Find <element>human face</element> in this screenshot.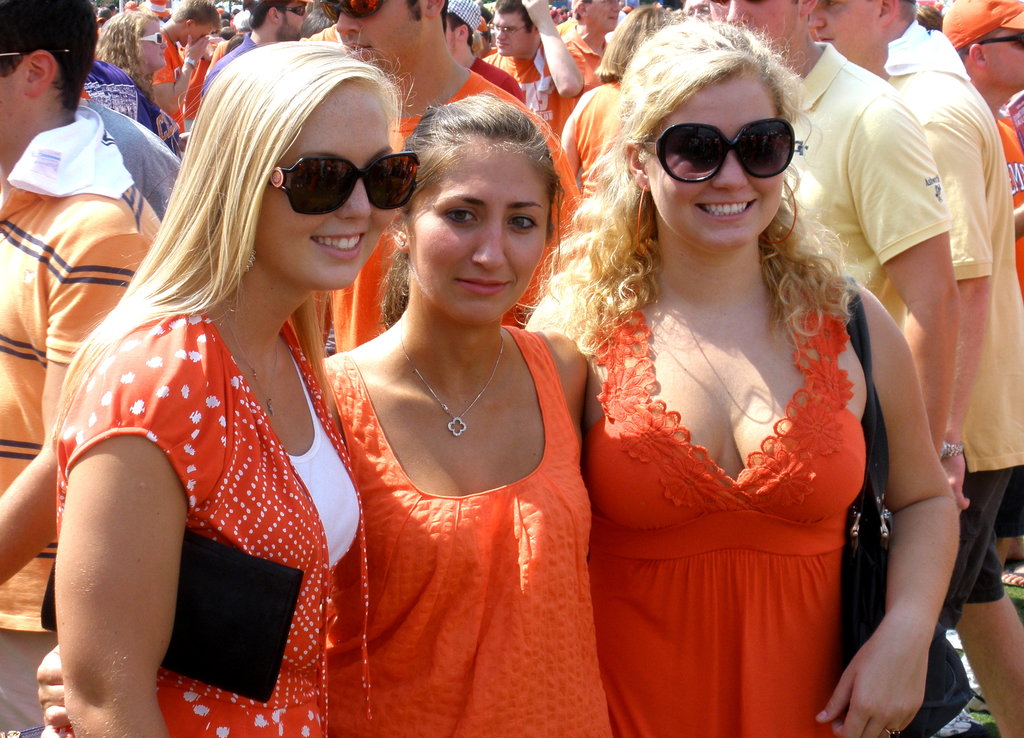
The bounding box for <element>human face</element> is box=[495, 12, 536, 57].
